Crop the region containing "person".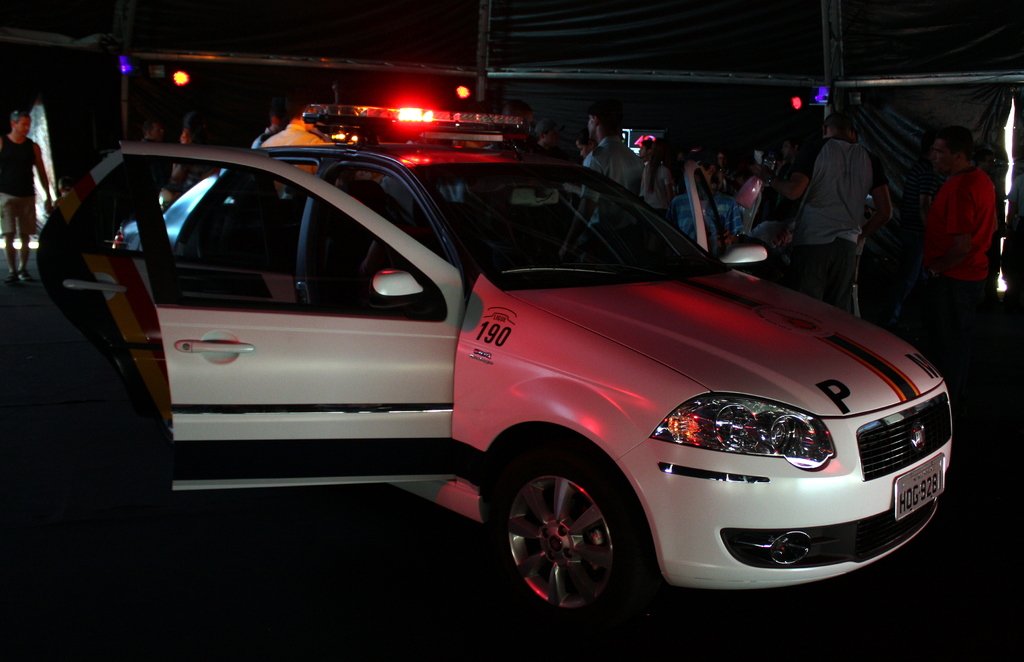
Crop region: select_region(1, 105, 54, 282).
